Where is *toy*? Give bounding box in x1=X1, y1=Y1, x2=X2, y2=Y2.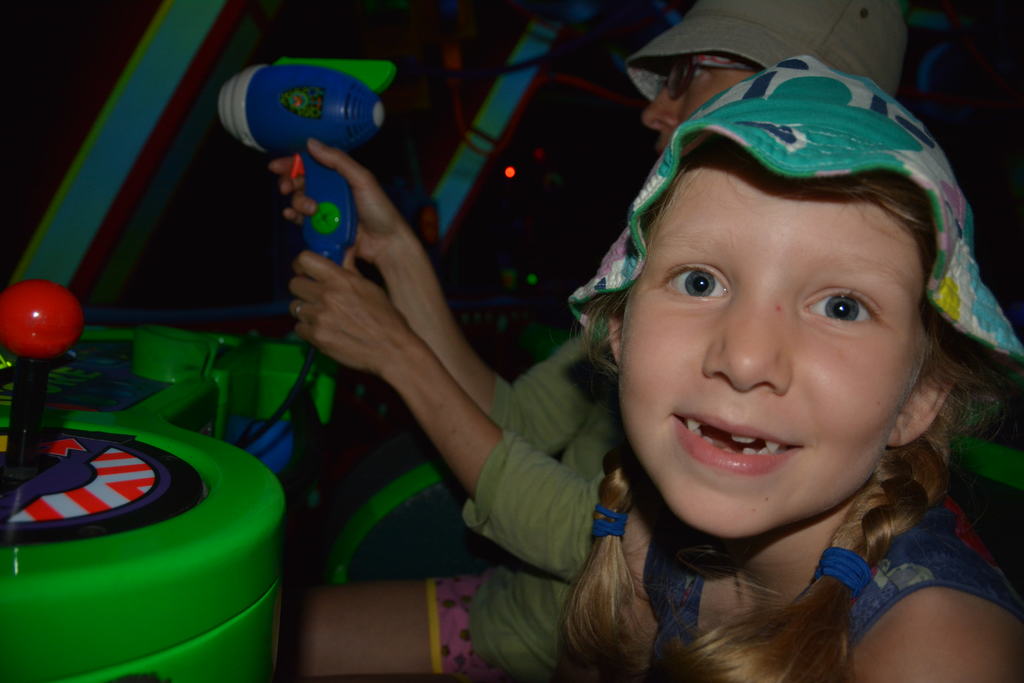
x1=220, y1=56, x2=394, y2=267.
